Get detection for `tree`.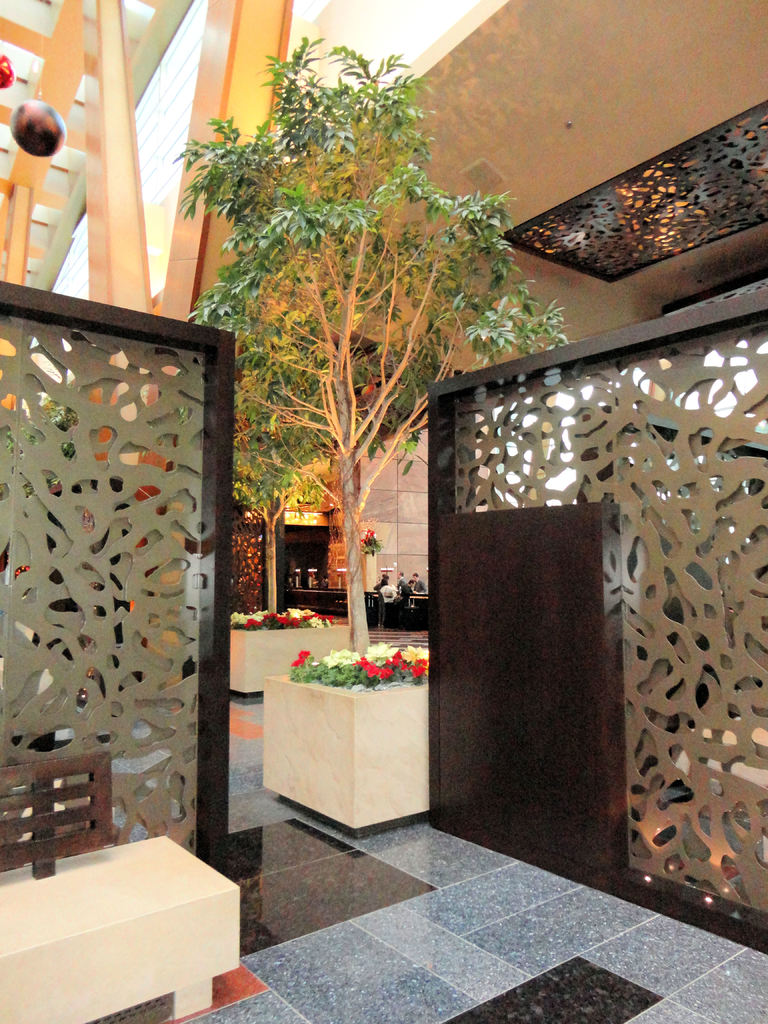
Detection: box=[165, 19, 550, 635].
